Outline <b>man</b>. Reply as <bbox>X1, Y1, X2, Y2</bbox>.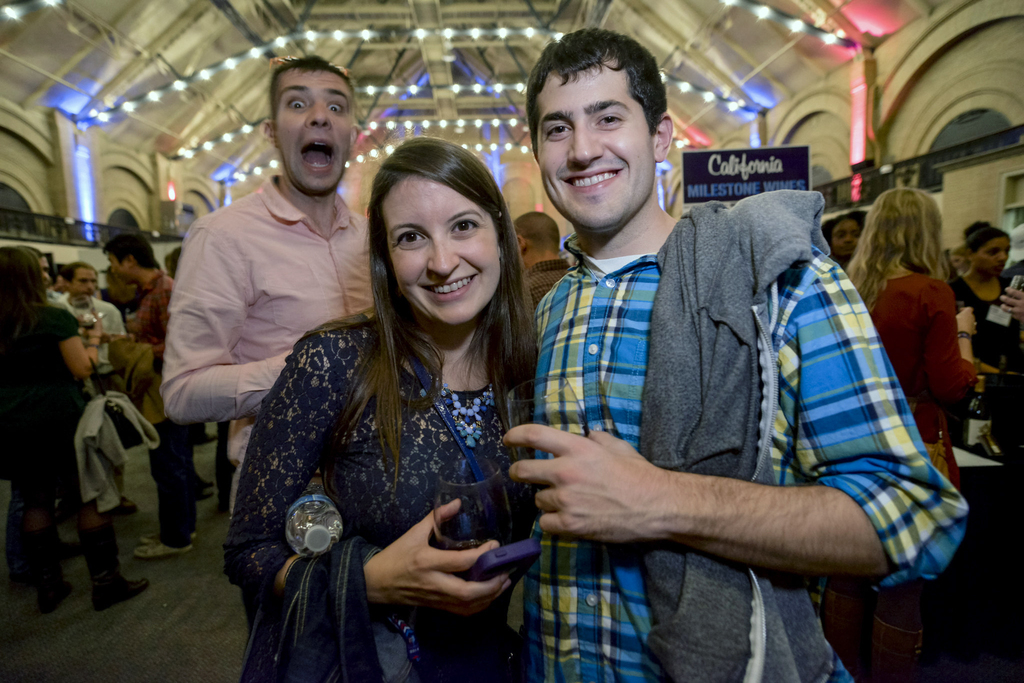
<bbox>54, 260, 131, 336</bbox>.
